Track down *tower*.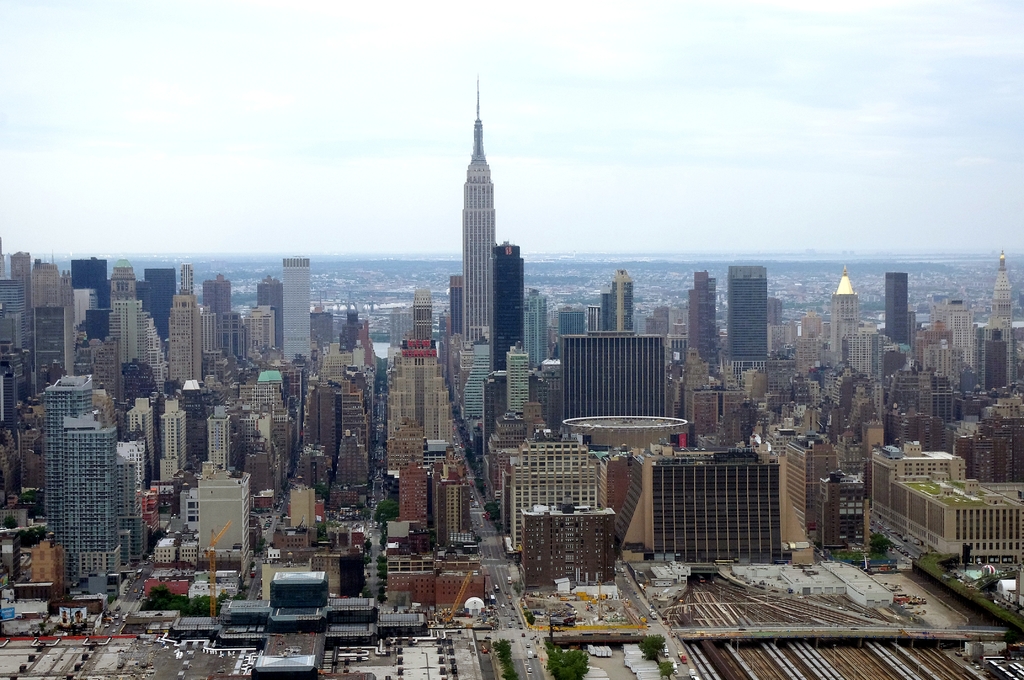
Tracked to crop(509, 345, 532, 414).
